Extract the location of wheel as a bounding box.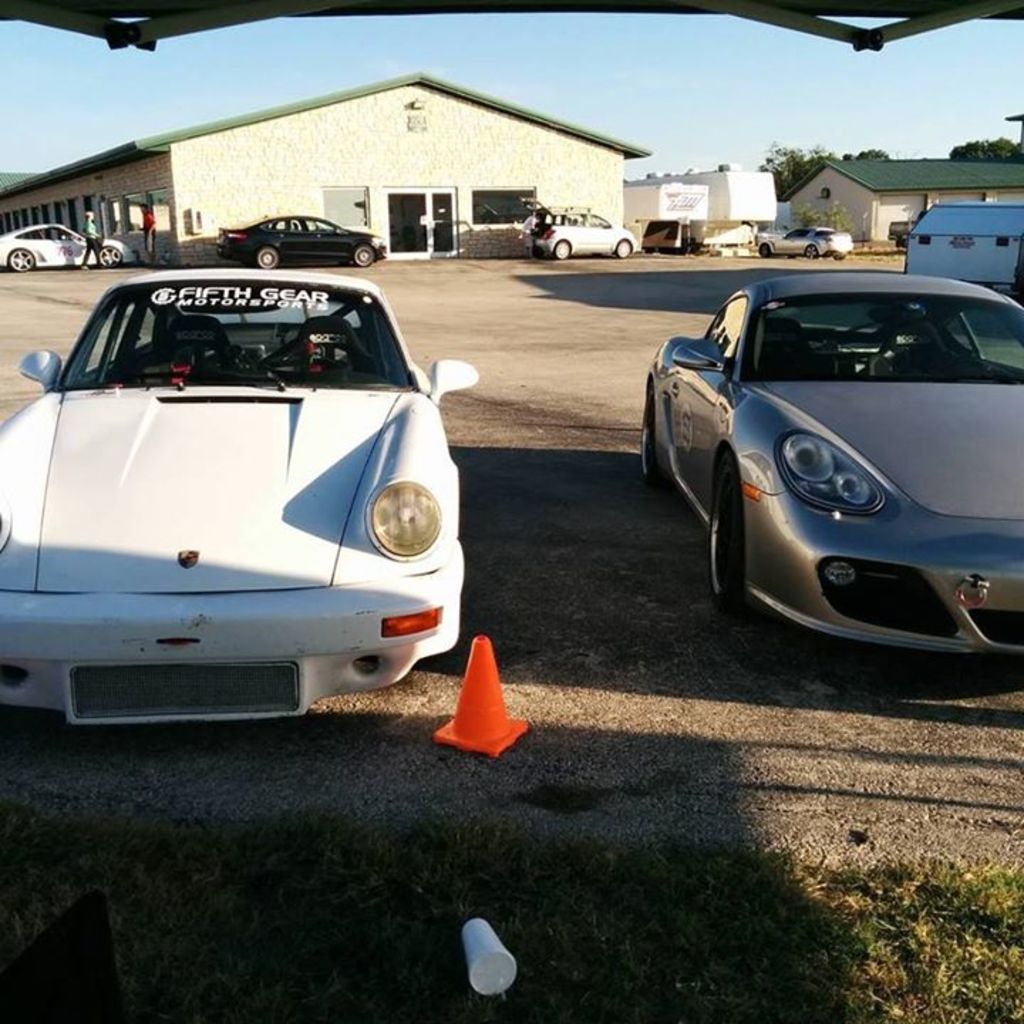
9,247,36,272.
